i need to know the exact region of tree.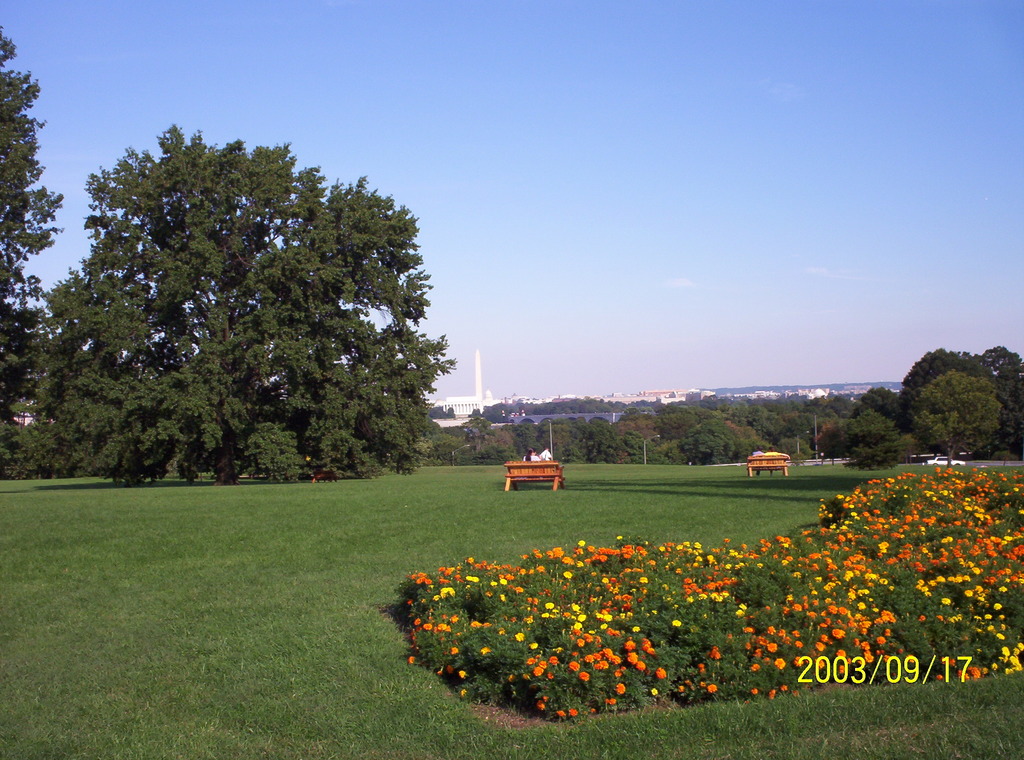
Region: region(0, 31, 65, 394).
